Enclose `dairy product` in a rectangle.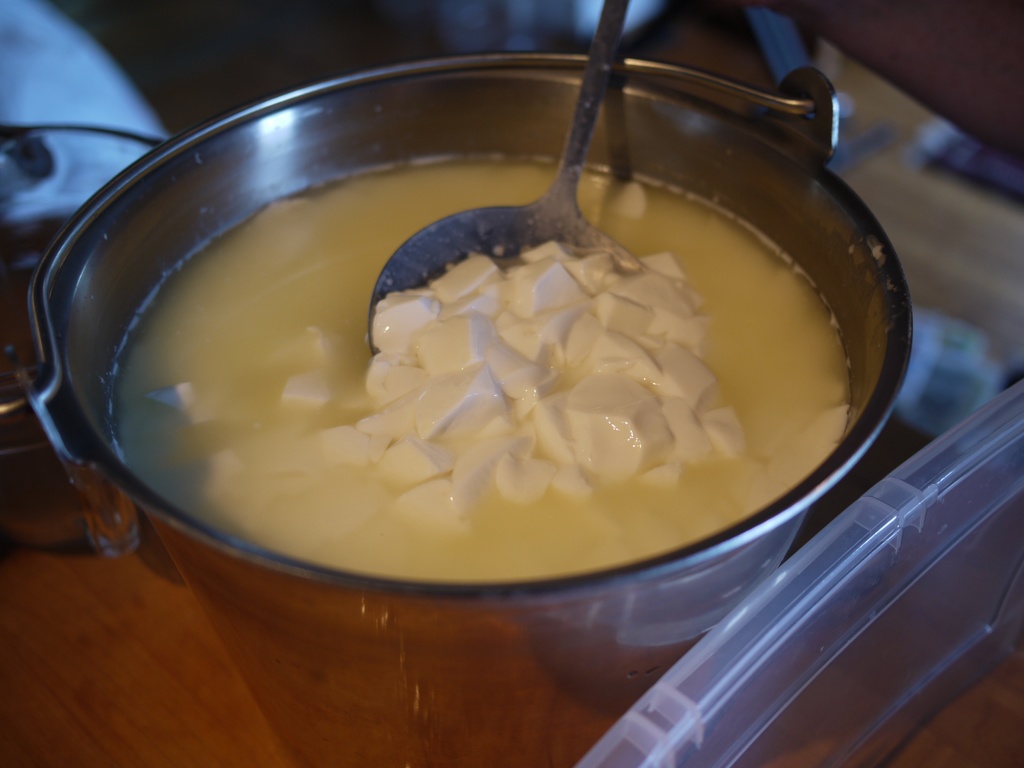
left=657, top=344, right=711, bottom=404.
